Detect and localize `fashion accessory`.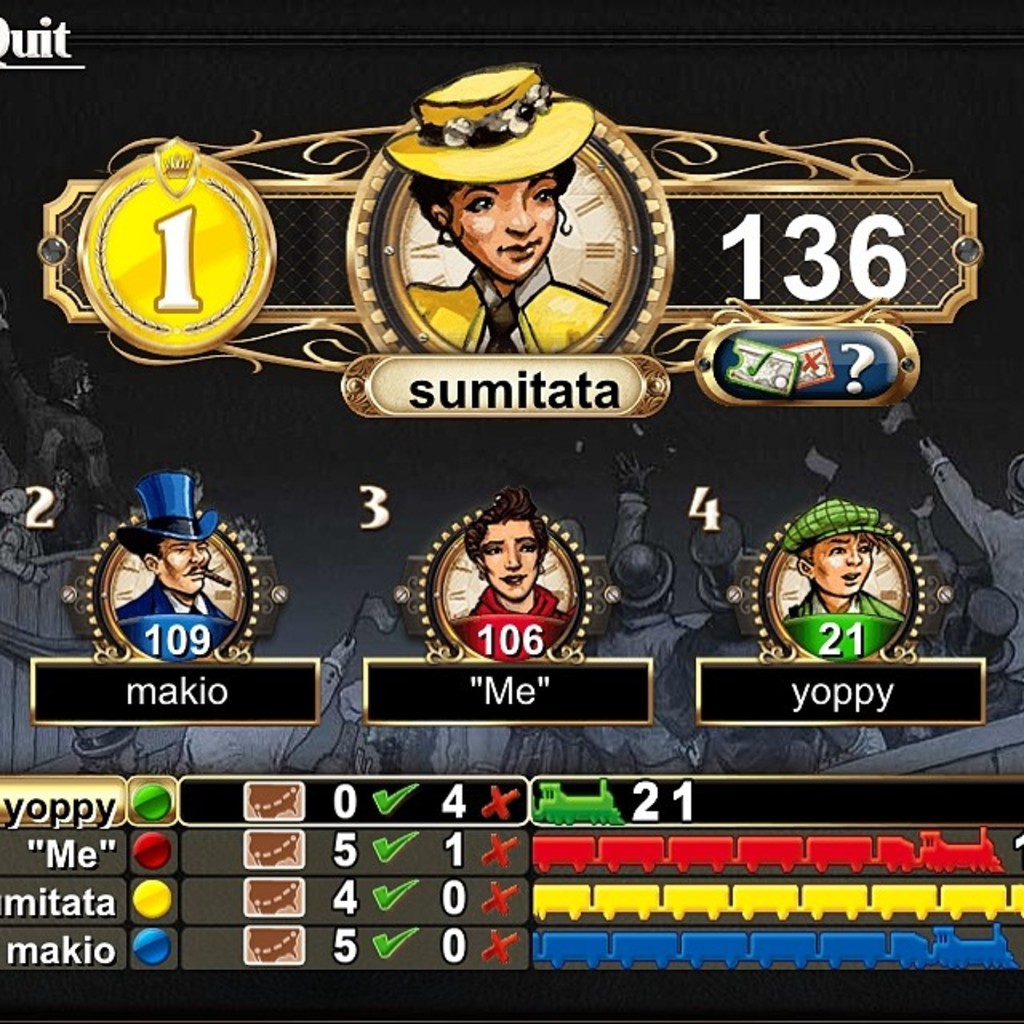
Localized at crop(779, 498, 883, 552).
